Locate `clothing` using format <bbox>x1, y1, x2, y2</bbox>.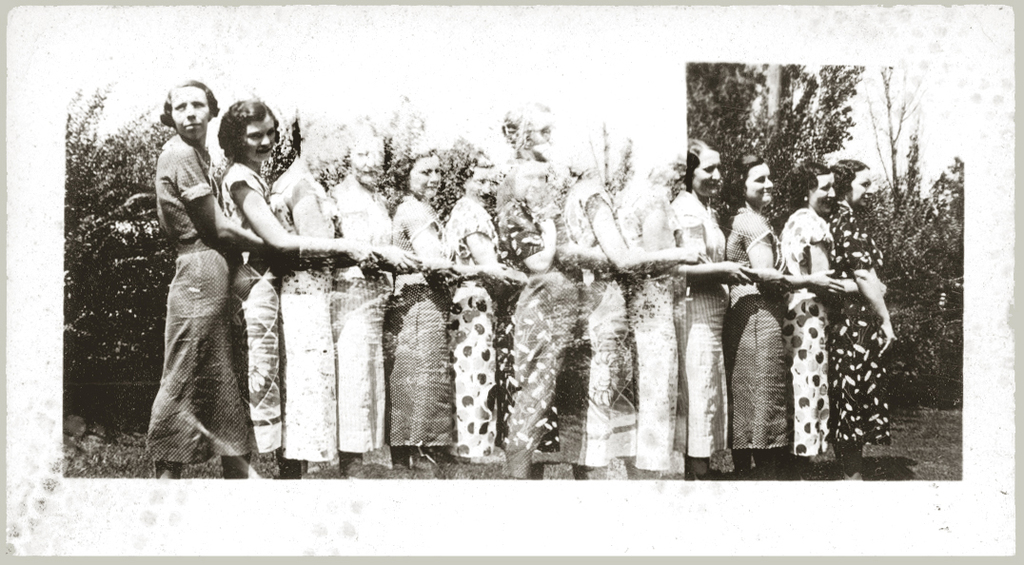
<bbox>634, 182, 682, 471</bbox>.
